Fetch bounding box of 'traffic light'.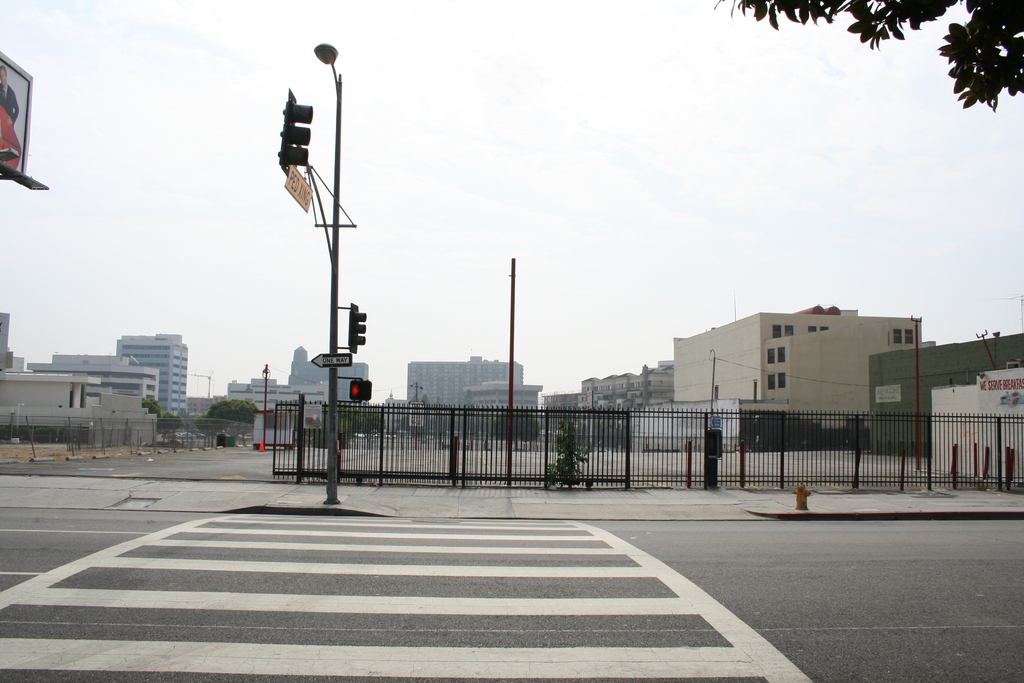
Bbox: <box>275,85,315,169</box>.
